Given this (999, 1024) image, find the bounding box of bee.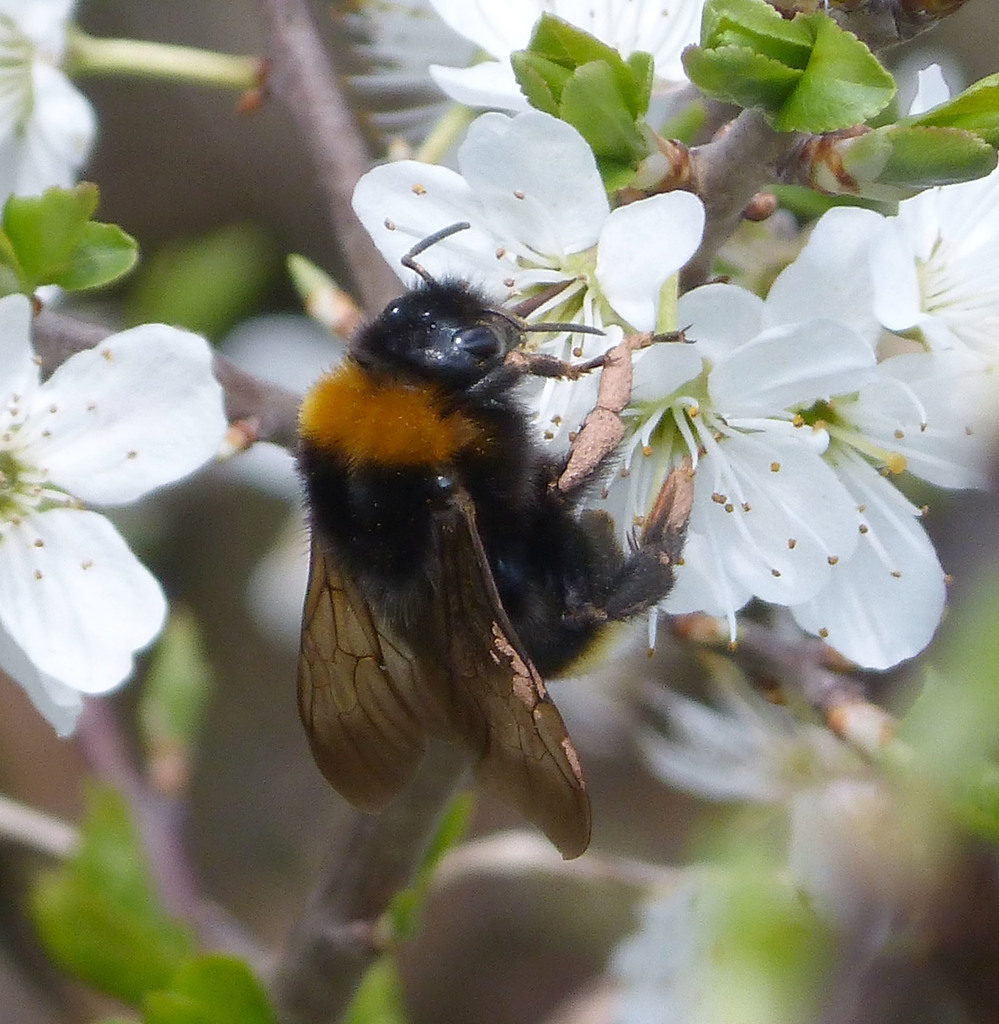
box=[297, 224, 696, 854].
